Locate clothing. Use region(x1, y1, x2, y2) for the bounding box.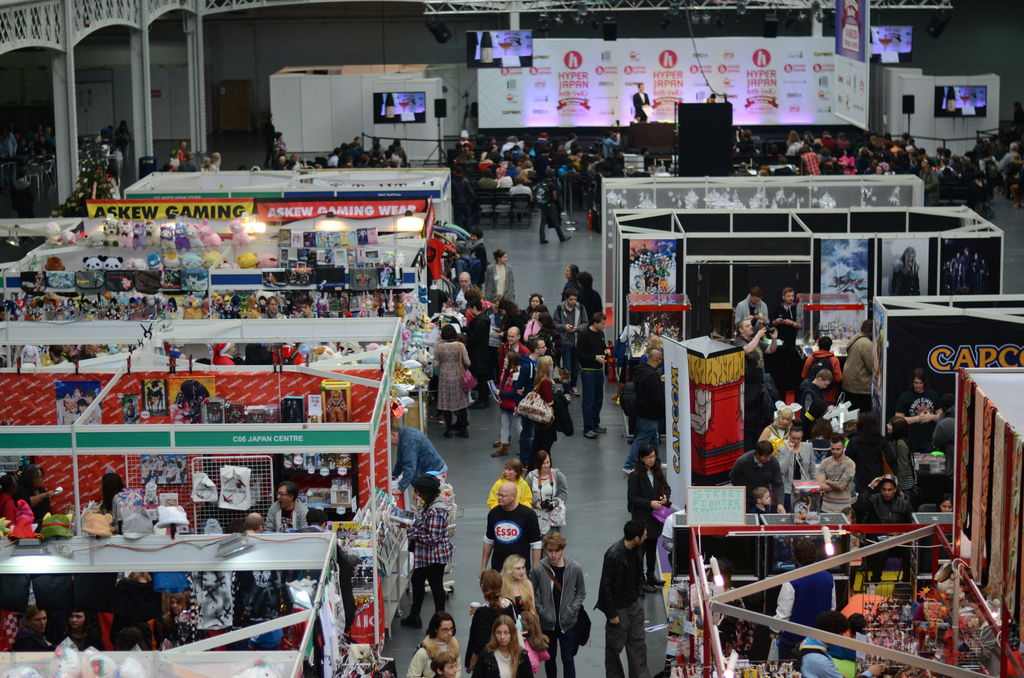
region(532, 474, 571, 549).
